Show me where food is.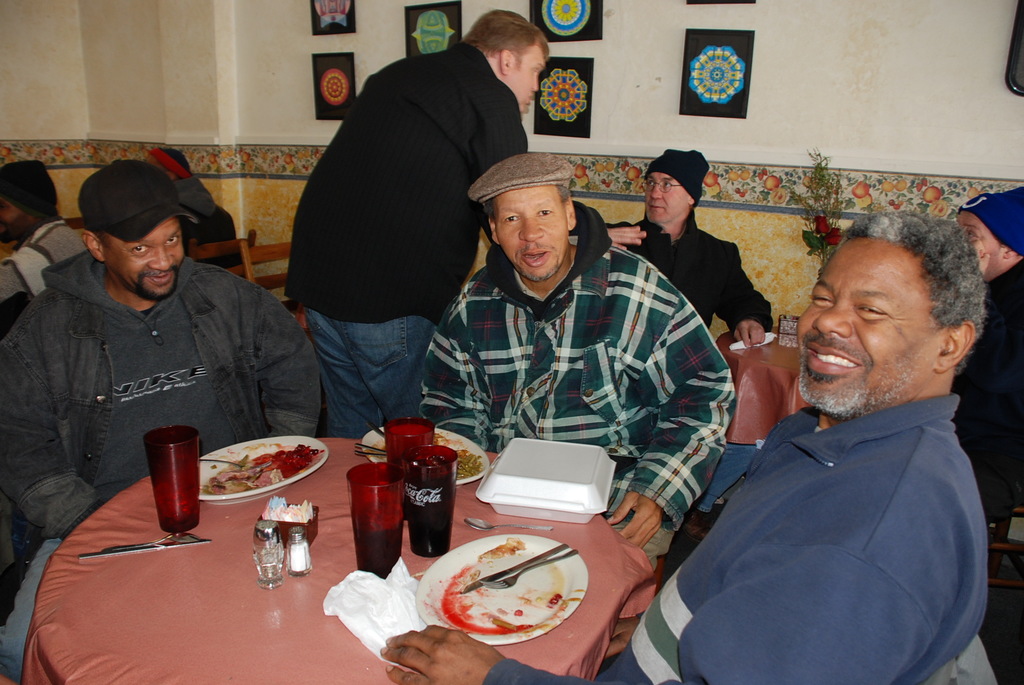
food is at 931/197/948/217.
